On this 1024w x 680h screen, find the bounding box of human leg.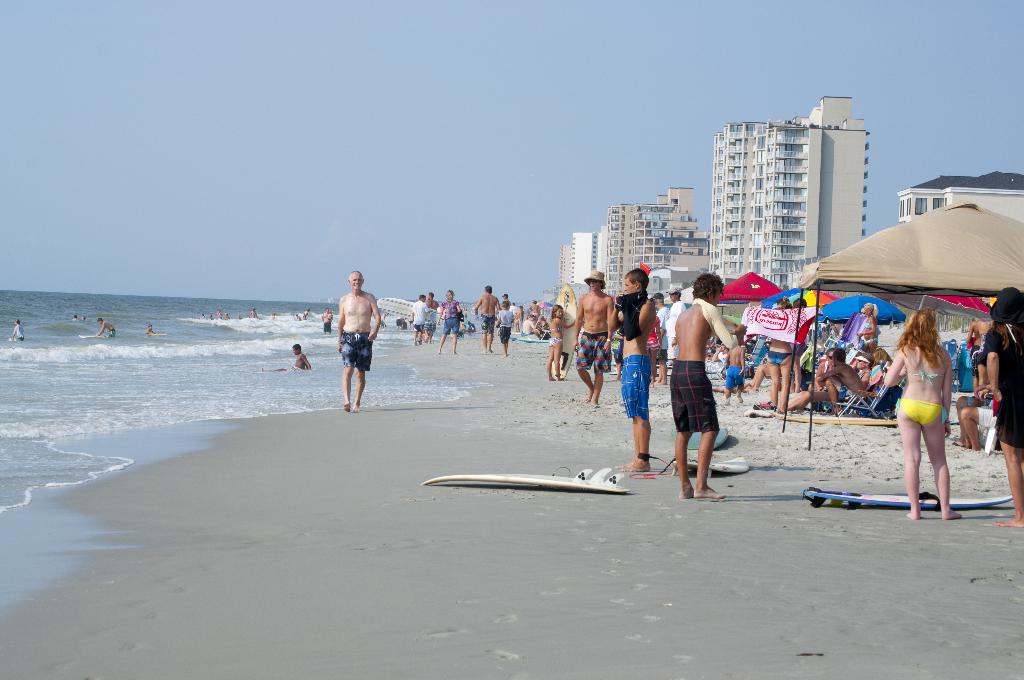
Bounding box: [548,339,564,385].
